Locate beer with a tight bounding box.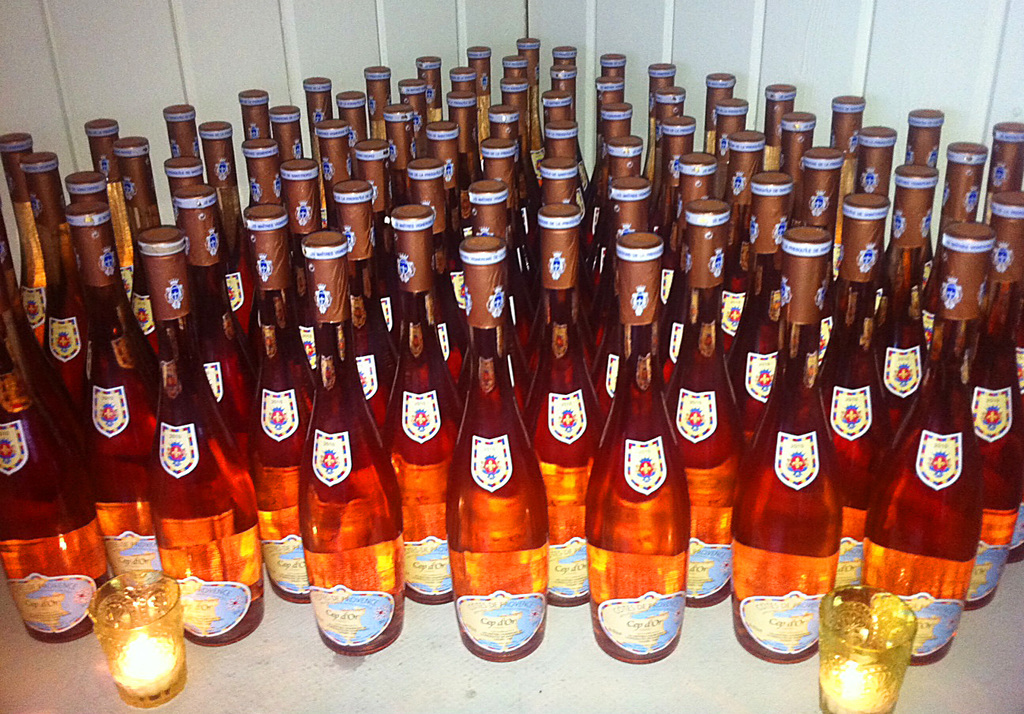
<region>163, 100, 193, 163</region>.
